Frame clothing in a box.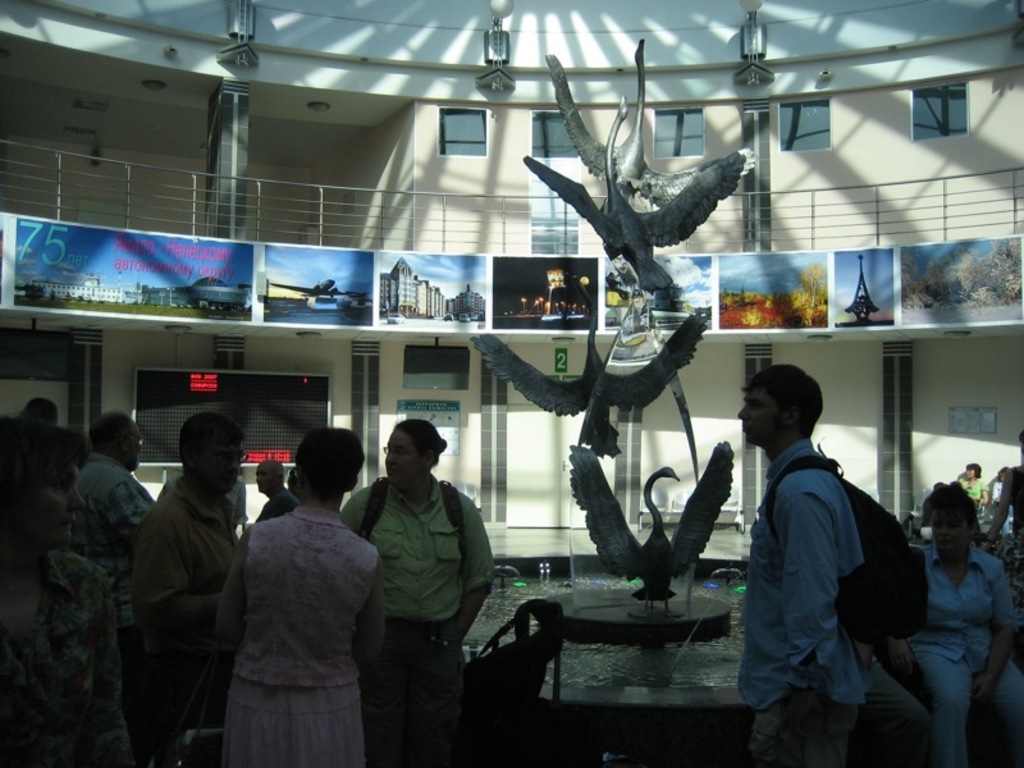
l=736, t=431, r=892, b=767.
